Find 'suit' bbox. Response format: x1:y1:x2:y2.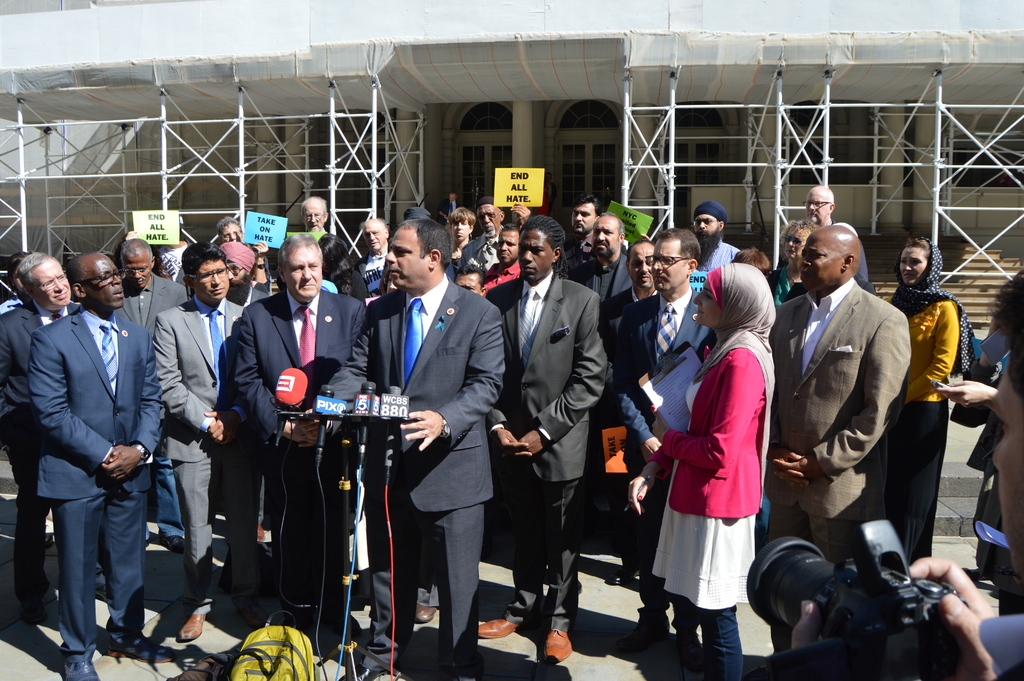
220:283:365:632.
